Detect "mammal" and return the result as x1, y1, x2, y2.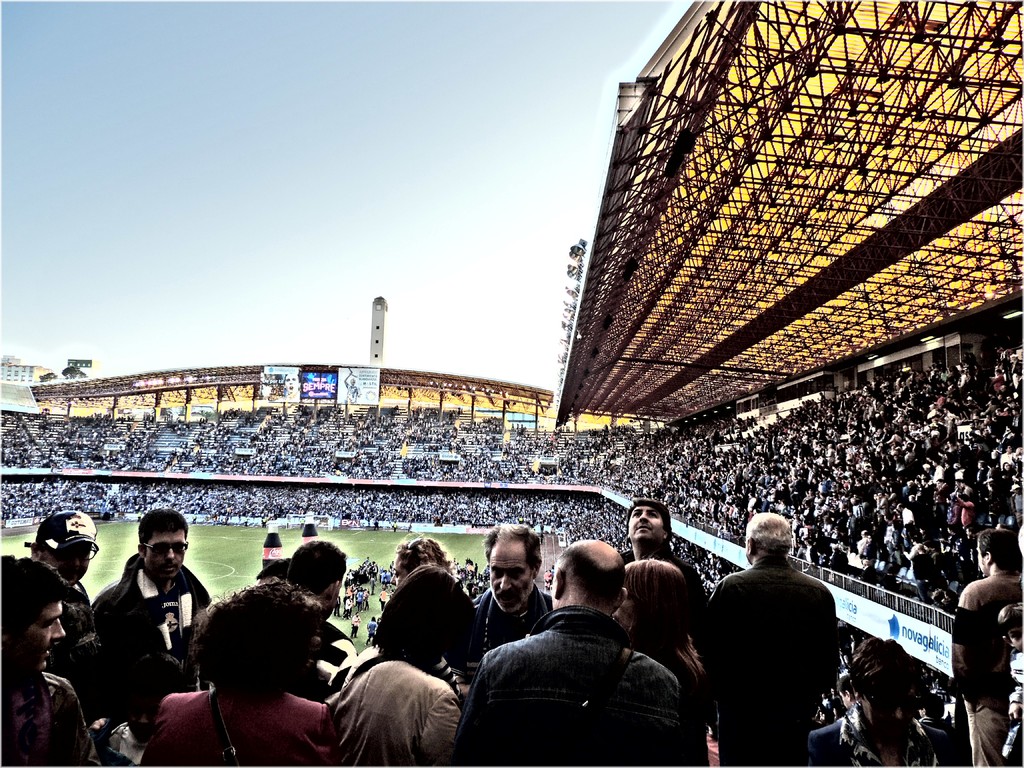
326, 589, 459, 767.
